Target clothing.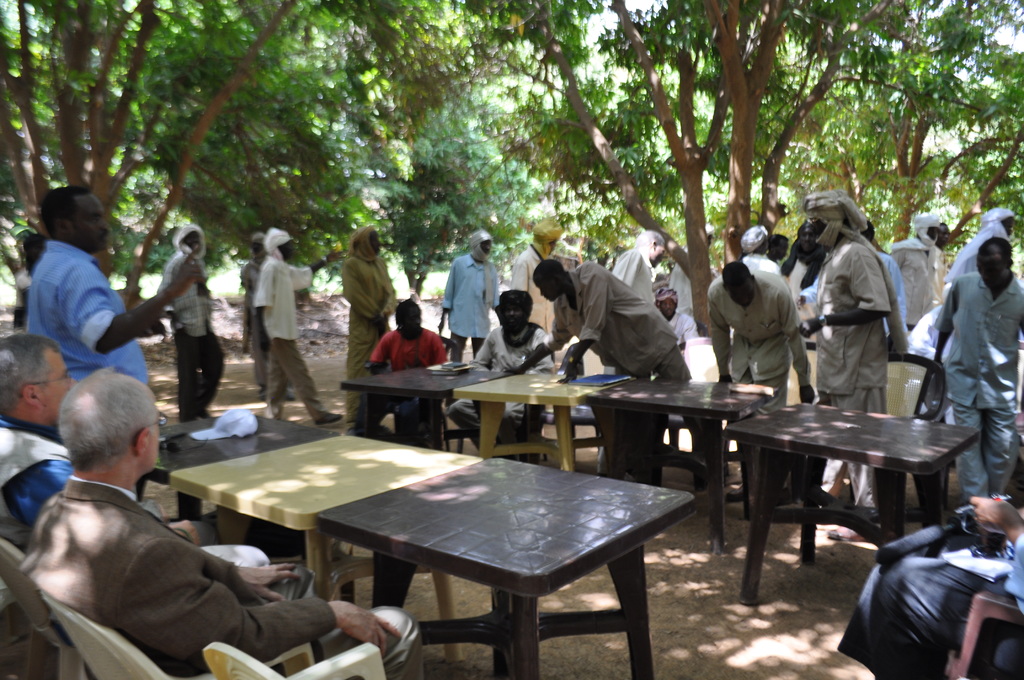
Target region: 450,312,554,452.
